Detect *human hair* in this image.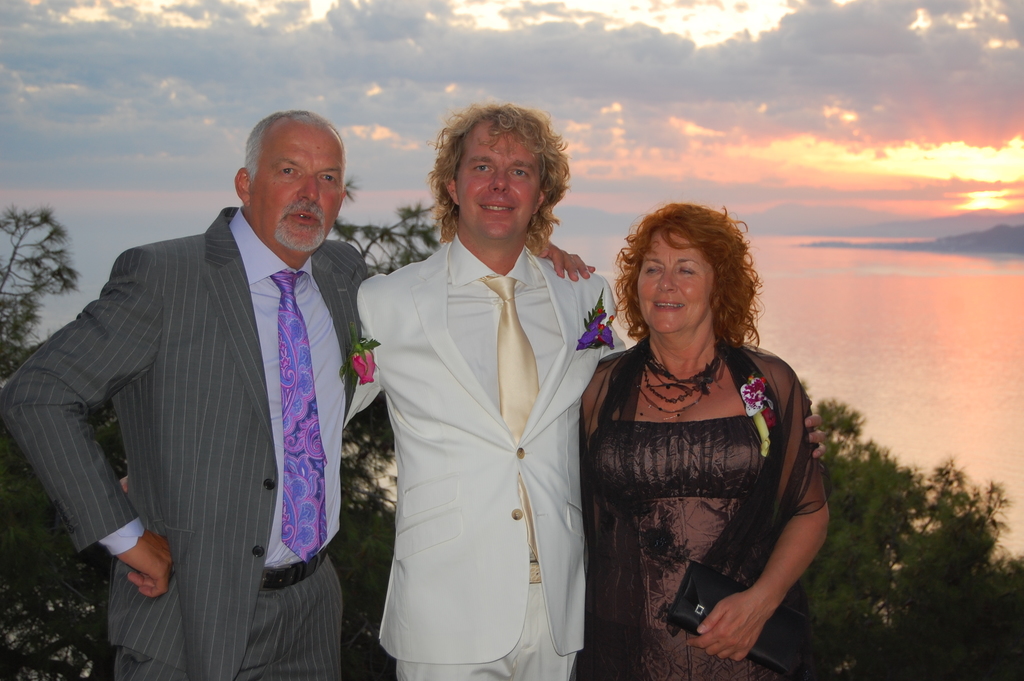
Detection: 244:103:356:185.
